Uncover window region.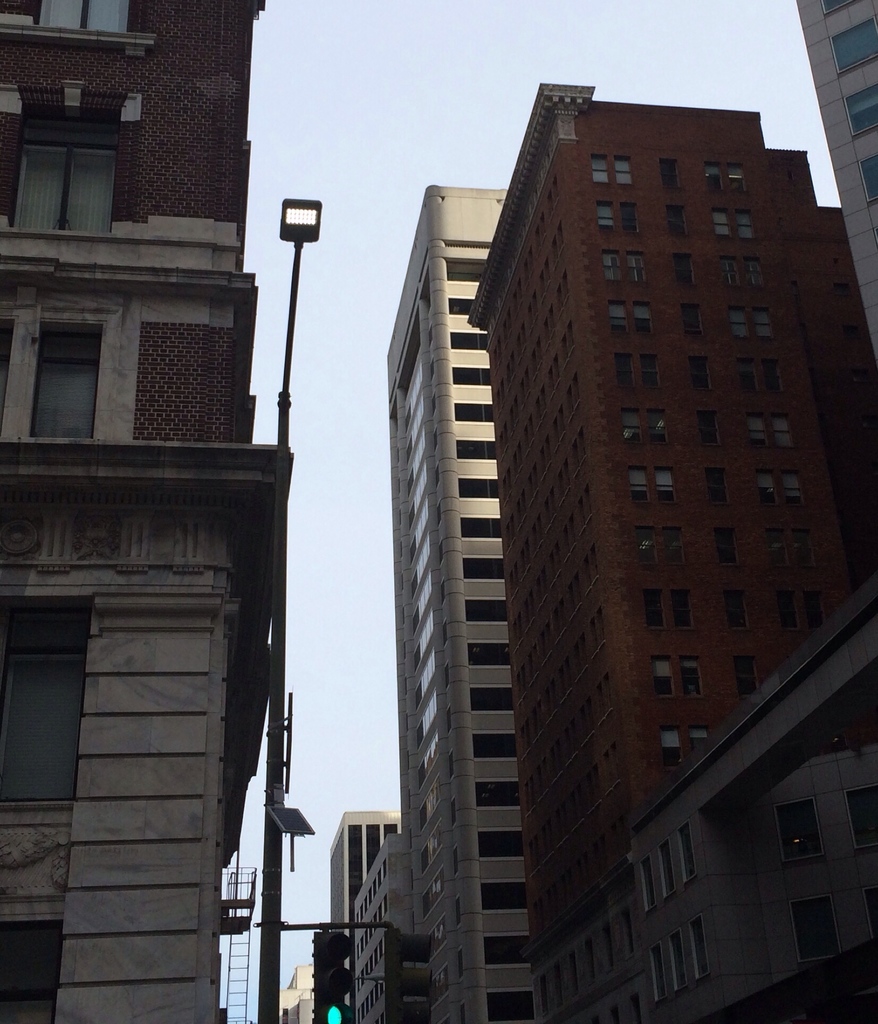
Uncovered: rect(657, 947, 666, 1001).
